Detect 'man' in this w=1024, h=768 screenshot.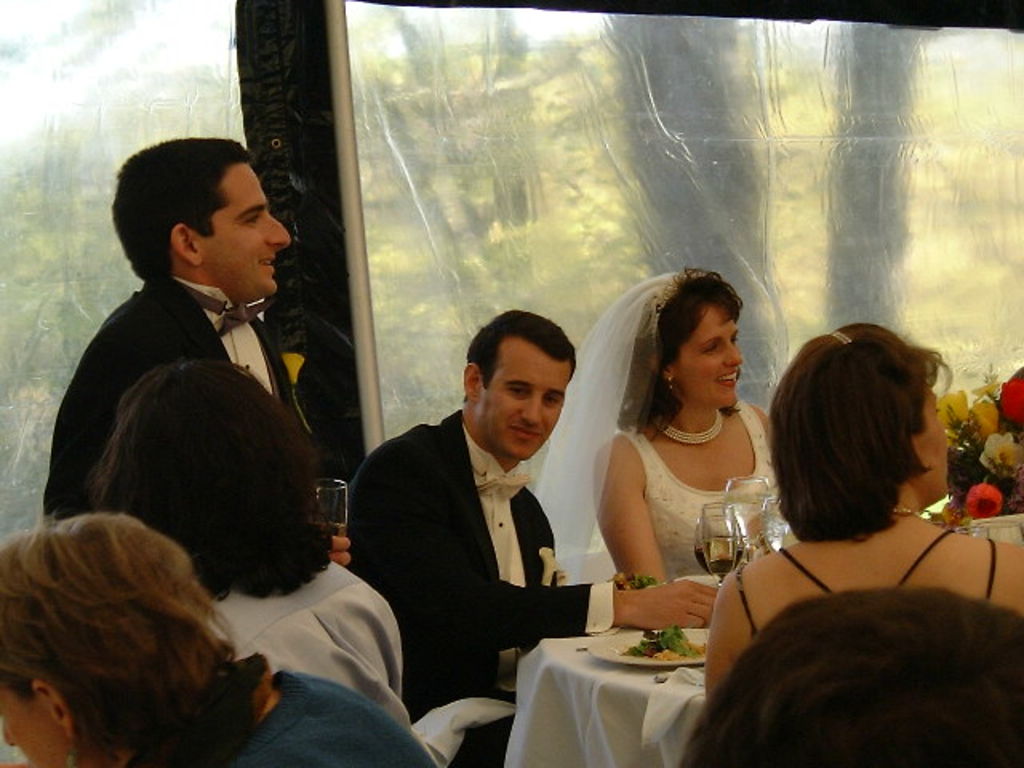
Detection: select_region(93, 354, 419, 746).
